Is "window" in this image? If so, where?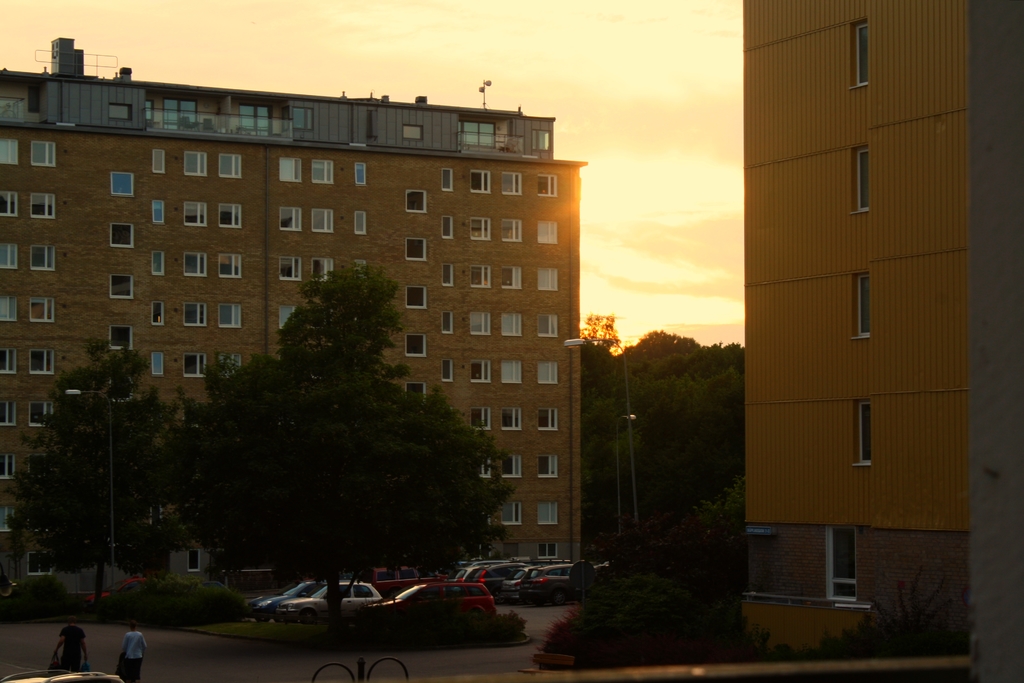
Yes, at Rect(440, 358, 454, 382).
